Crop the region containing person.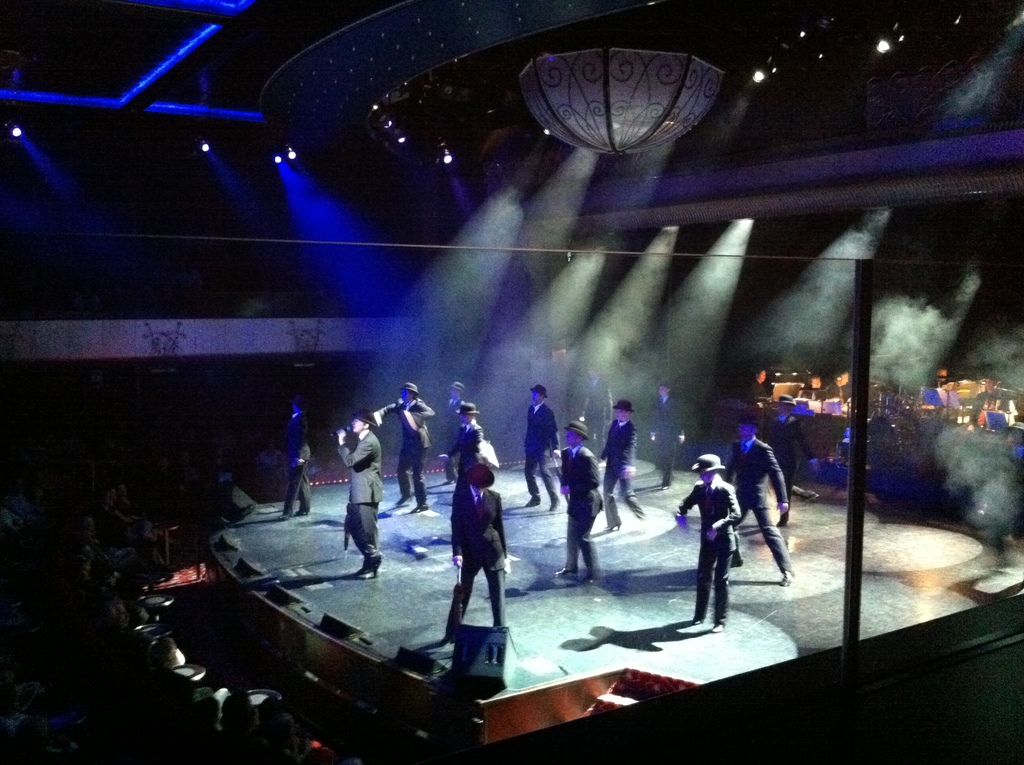
Crop region: {"left": 746, "top": 366, "right": 767, "bottom": 409}.
